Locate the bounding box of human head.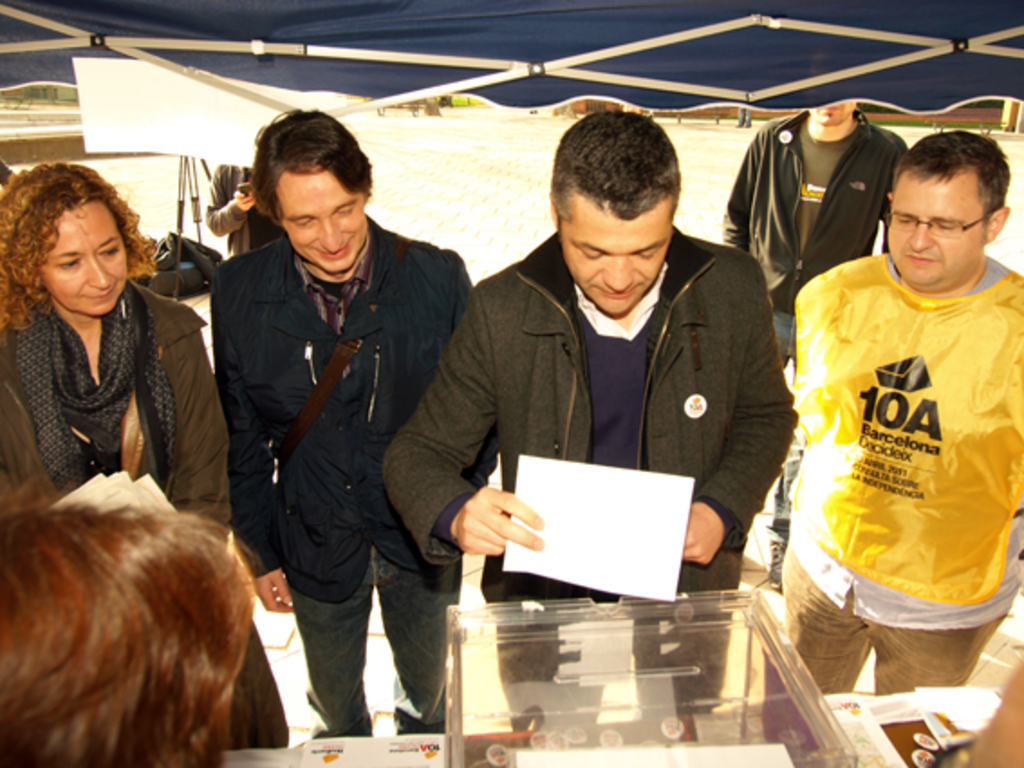
Bounding box: l=0, t=161, r=157, b=342.
